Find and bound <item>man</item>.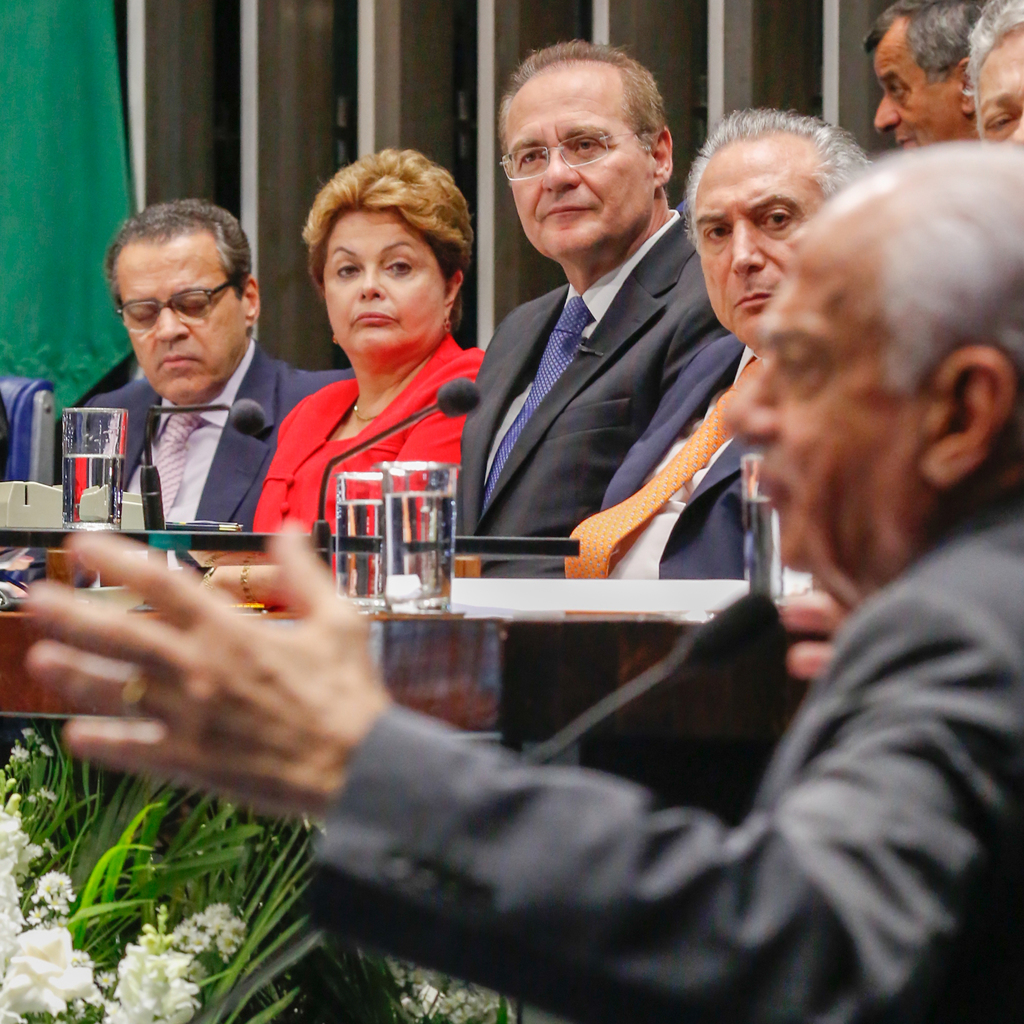
Bound: pyautogui.locateOnScreen(52, 196, 345, 538).
